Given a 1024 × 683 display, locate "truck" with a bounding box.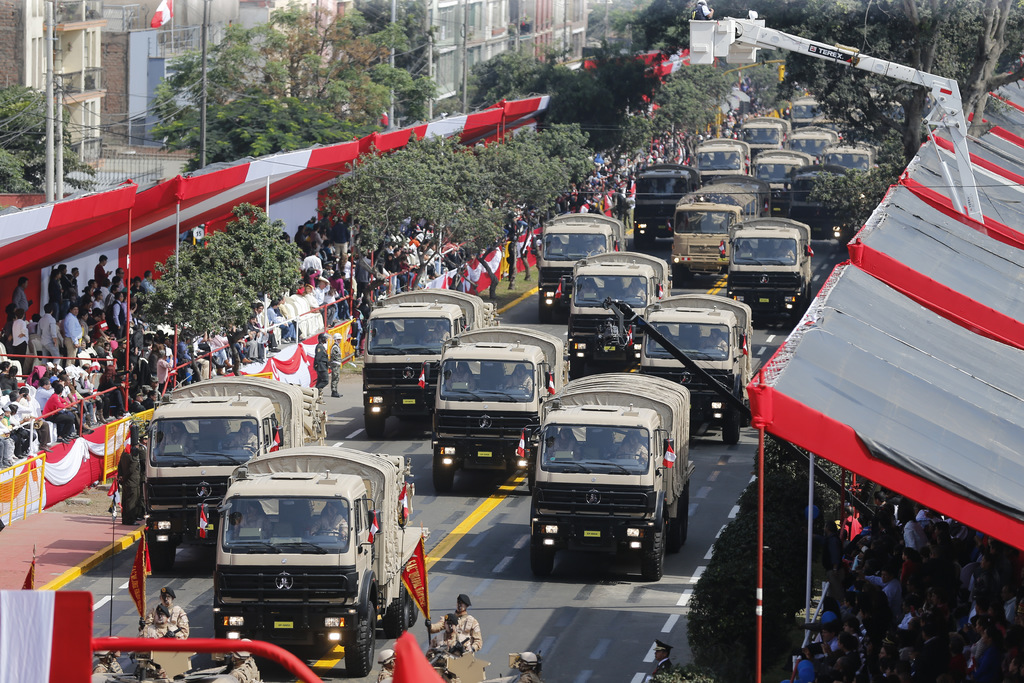
Located: rect(781, 123, 856, 162).
